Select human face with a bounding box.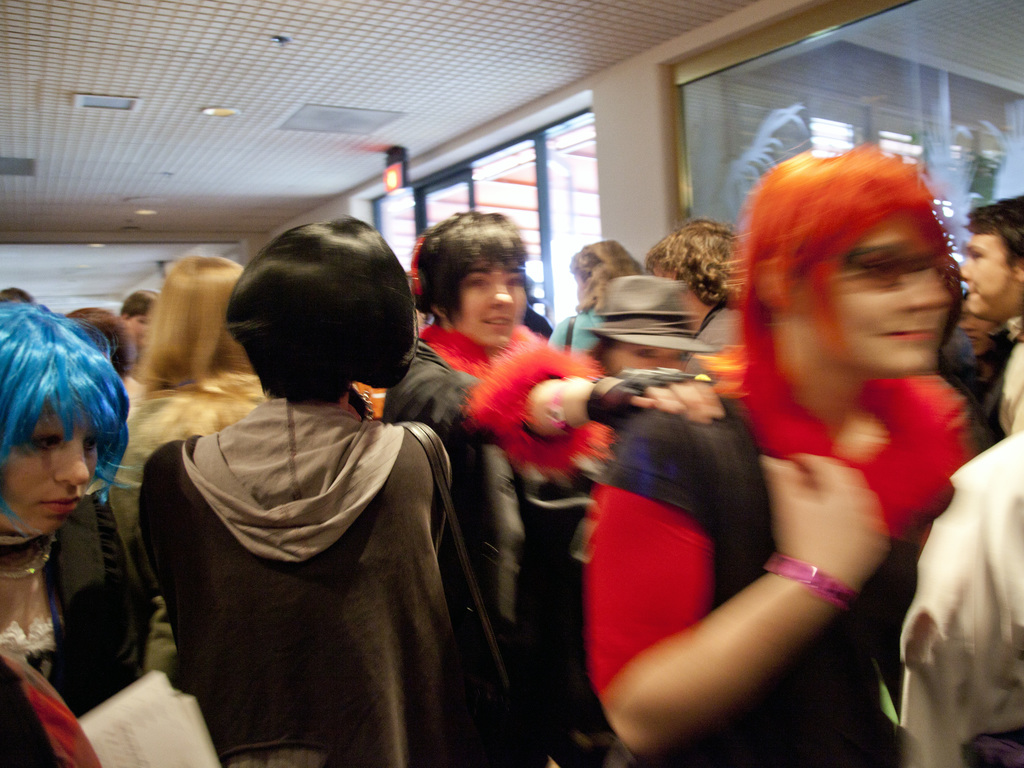
<region>449, 259, 527, 344</region>.
